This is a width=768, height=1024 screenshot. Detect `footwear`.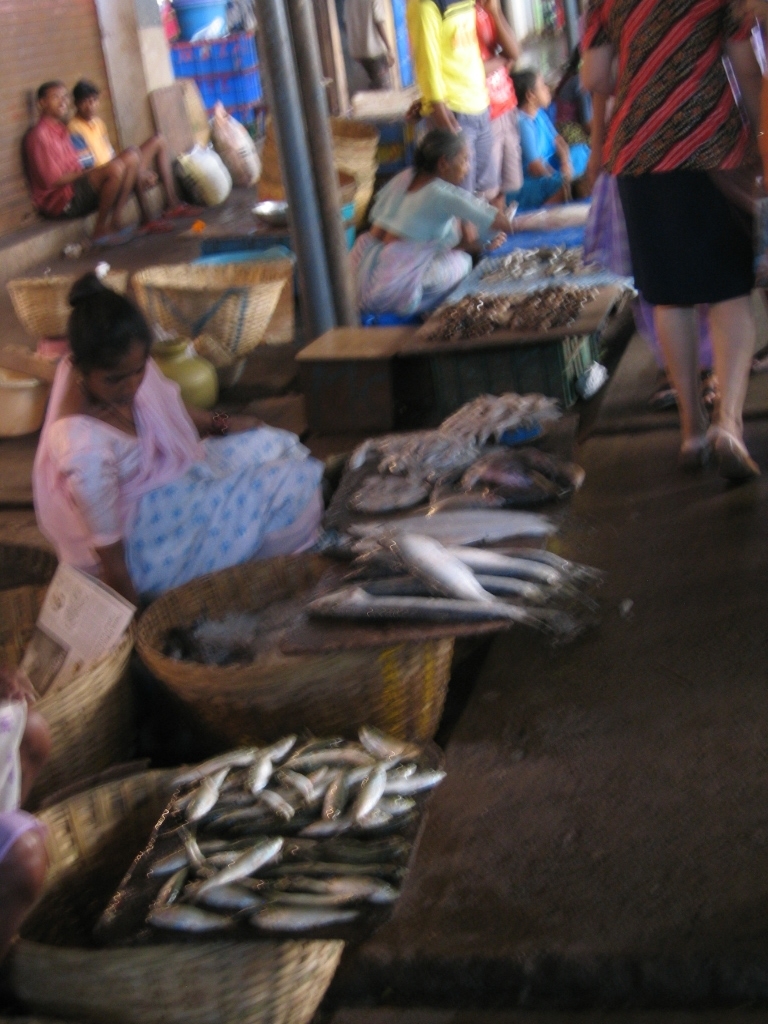
crop(701, 431, 767, 478).
